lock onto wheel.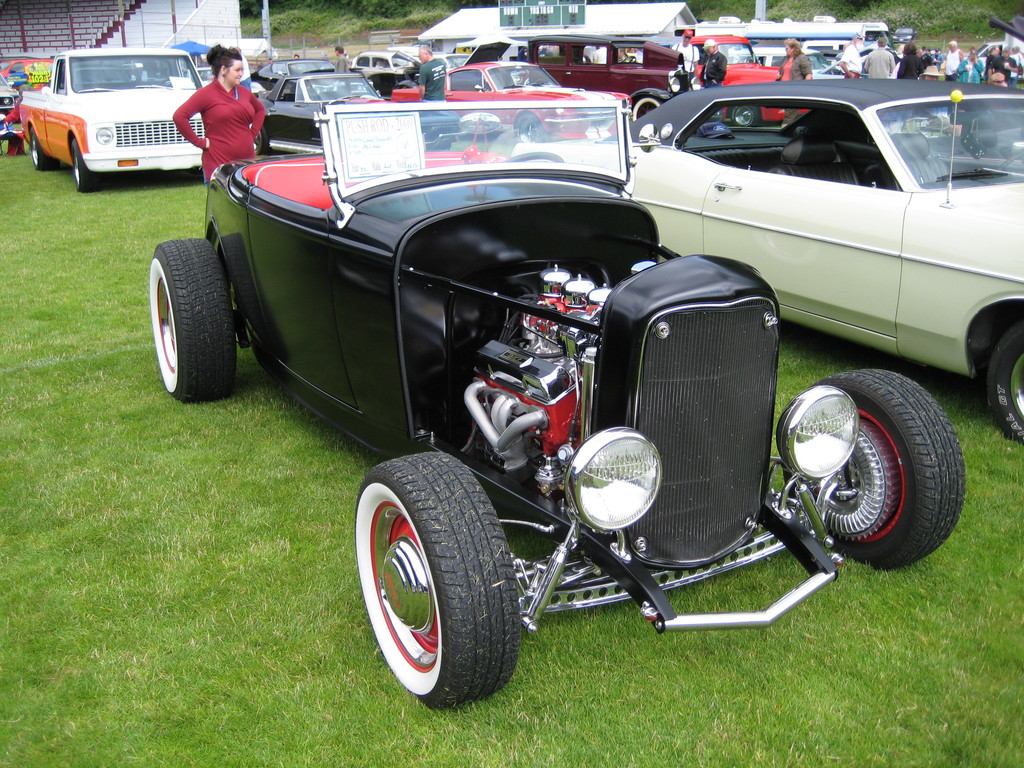
Locked: 990,321,1023,446.
